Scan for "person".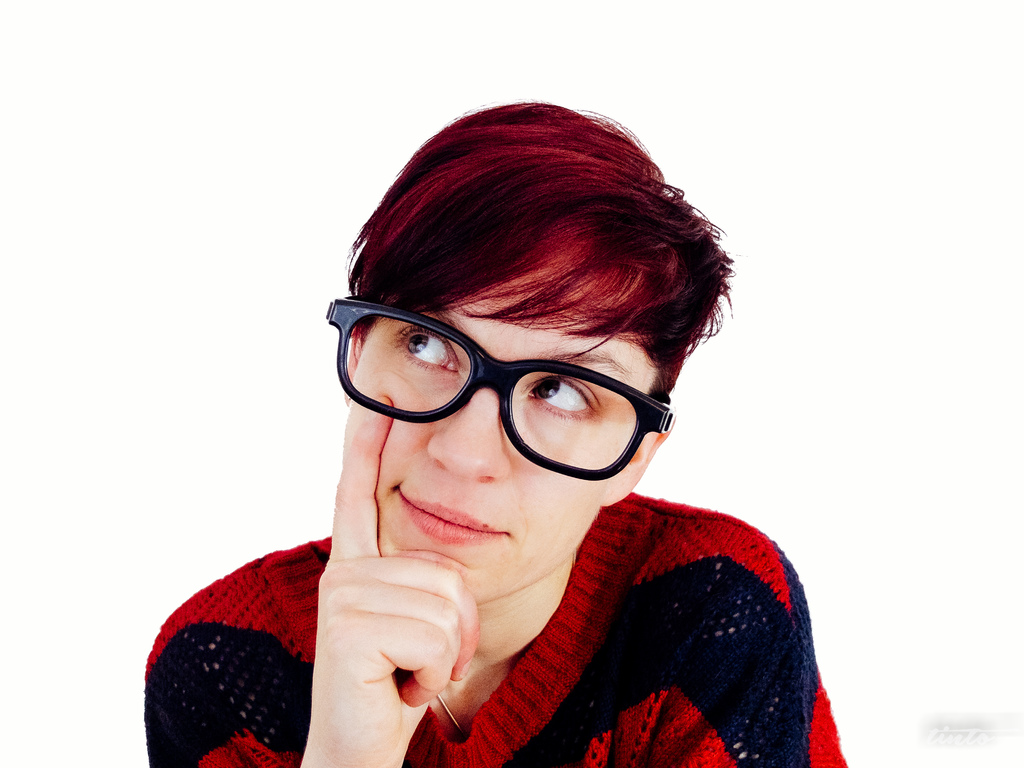
Scan result: crop(131, 61, 864, 767).
